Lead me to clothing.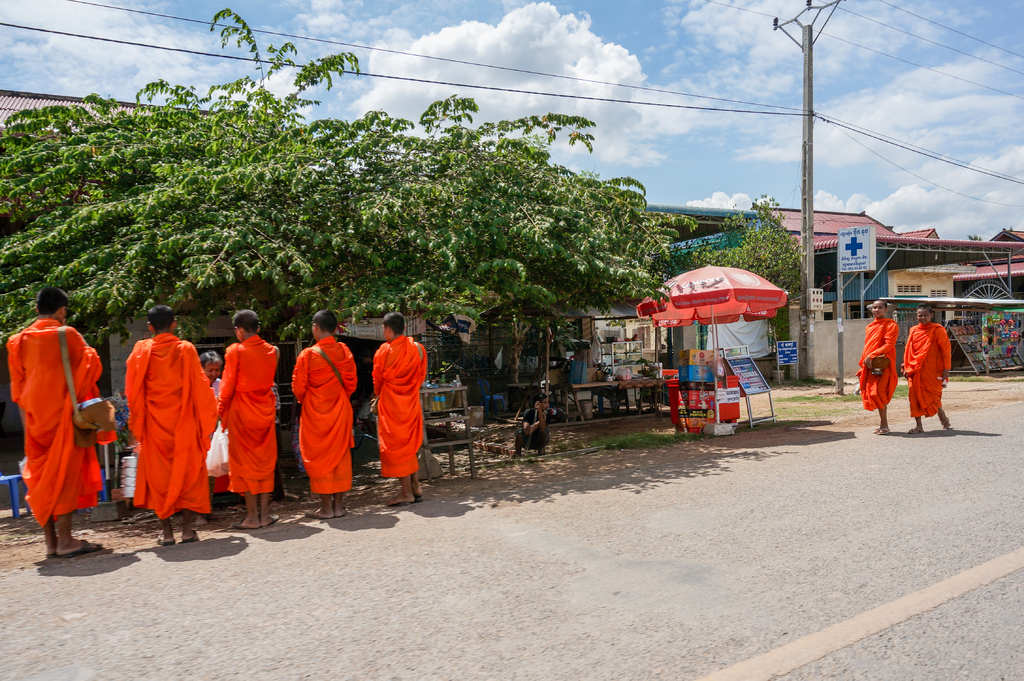
Lead to rect(9, 315, 105, 530).
